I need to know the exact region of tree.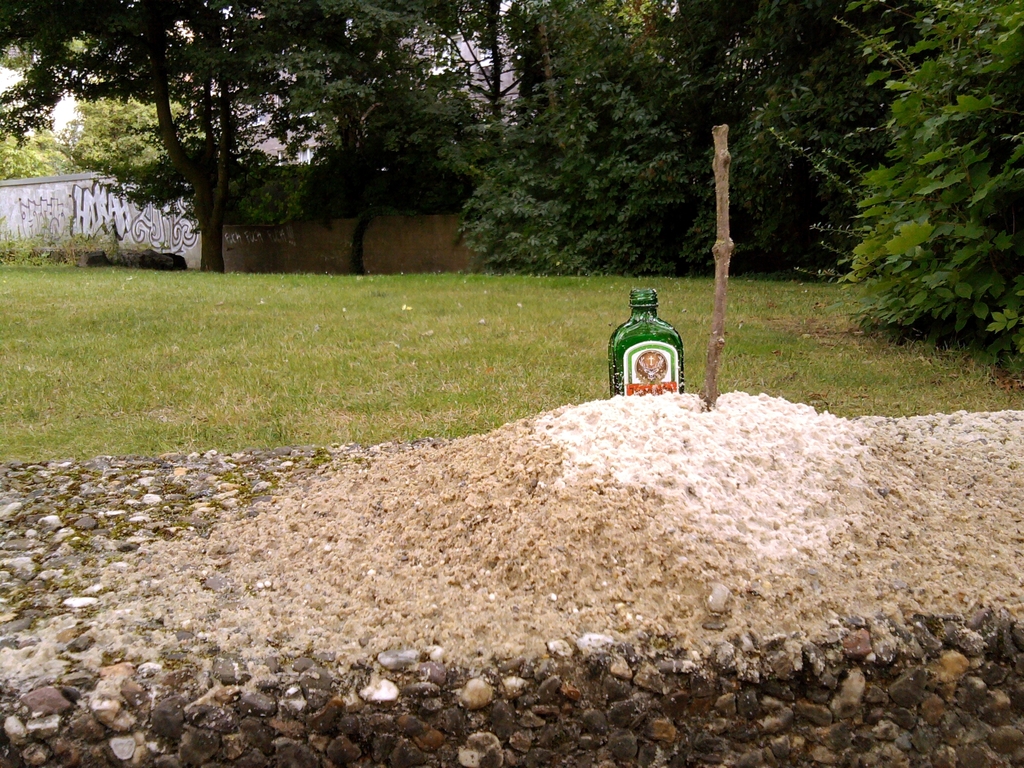
Region: (835,38,1004,364).
